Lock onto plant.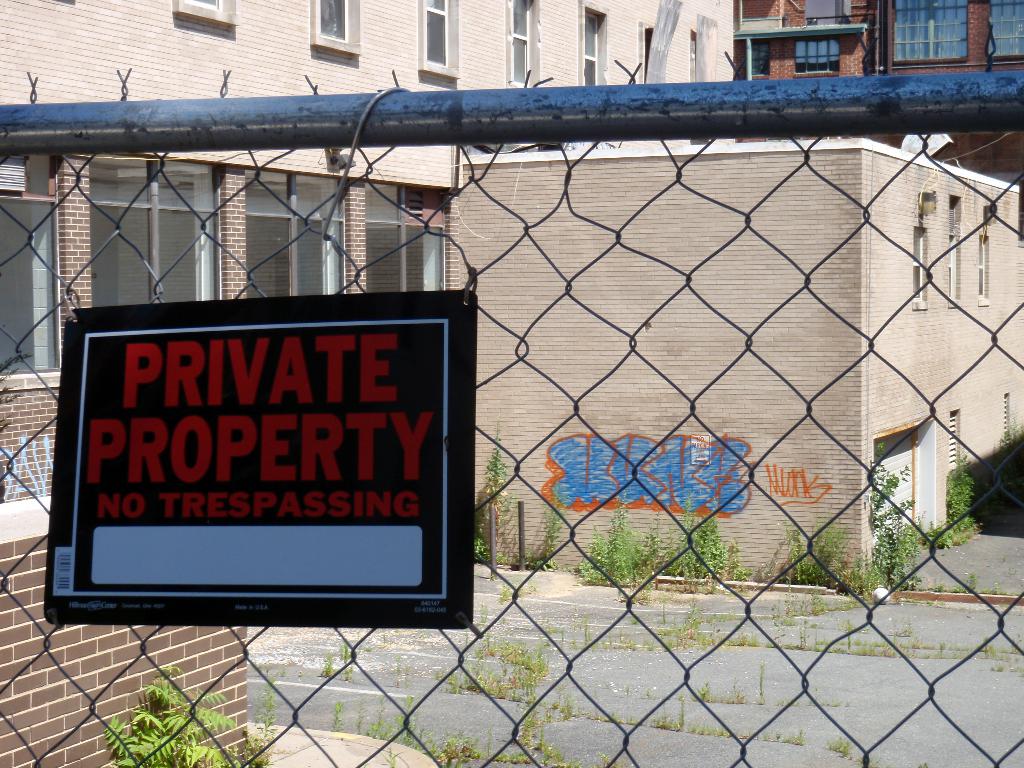
Locked: bbox=[760, 520, 879, 593].
